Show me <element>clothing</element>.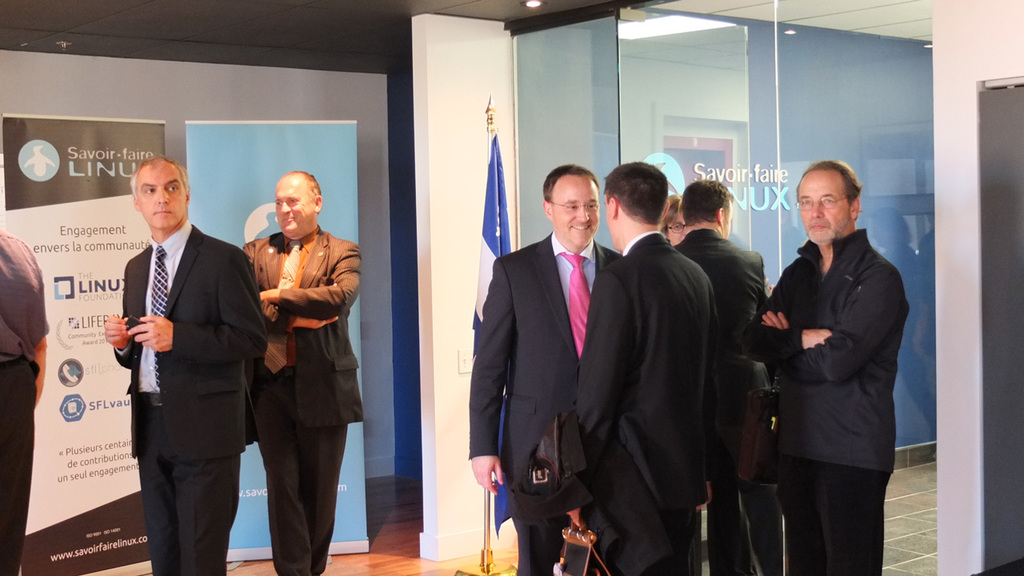
<element>clothing</element> is here: (x1=750, y1=163, x2=916, y2=575).
